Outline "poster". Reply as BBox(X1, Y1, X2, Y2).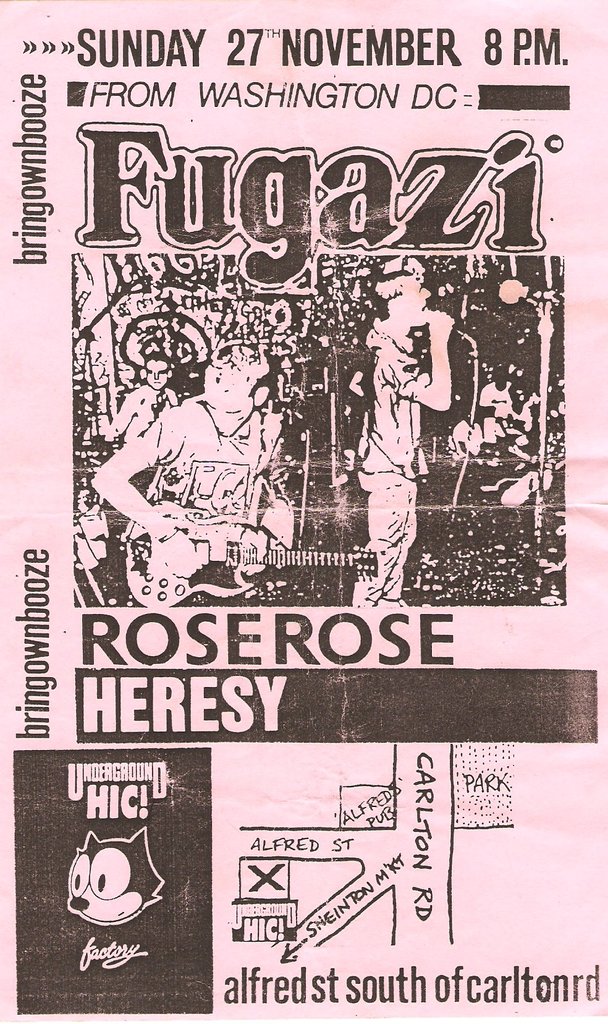
BBox(0, 0, 607, 1023).
